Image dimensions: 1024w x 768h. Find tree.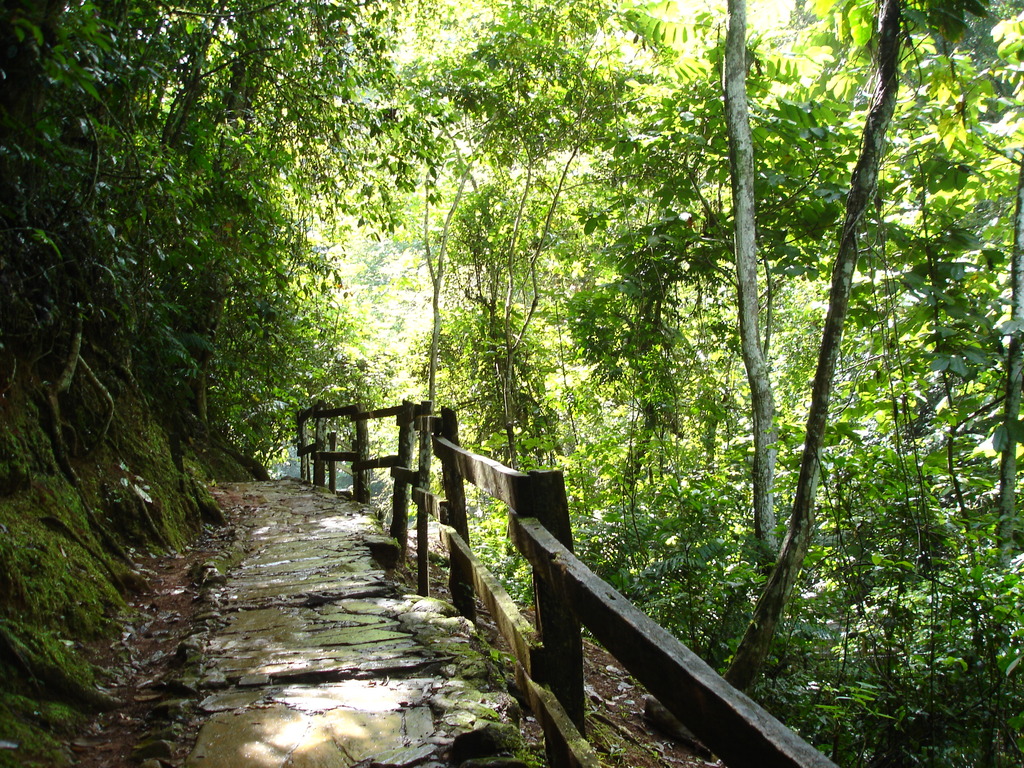
695,0,1023,701.
